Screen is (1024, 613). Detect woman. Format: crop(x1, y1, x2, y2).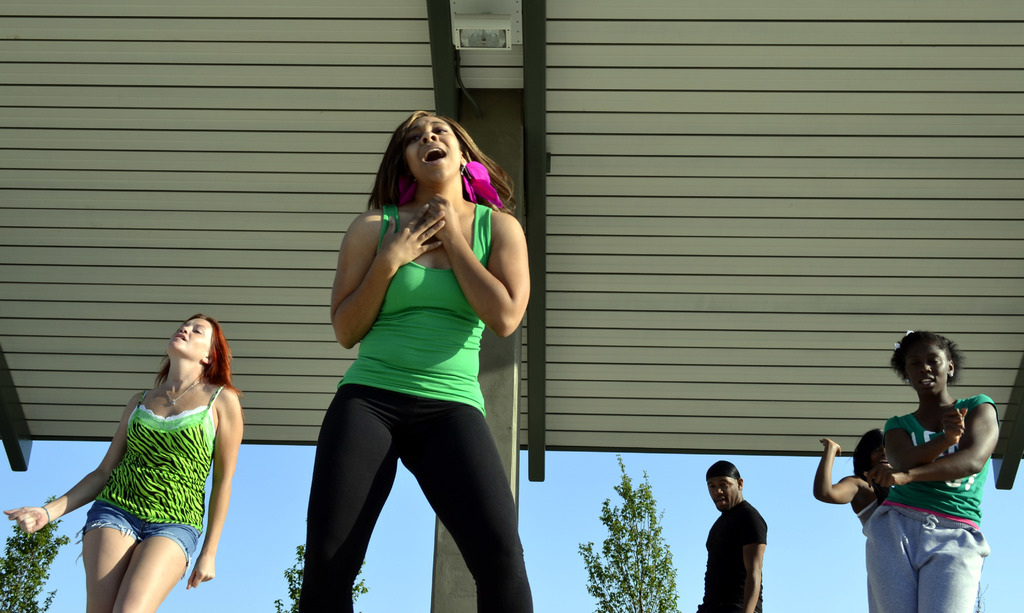
crop(864, 332, 995, 612).
